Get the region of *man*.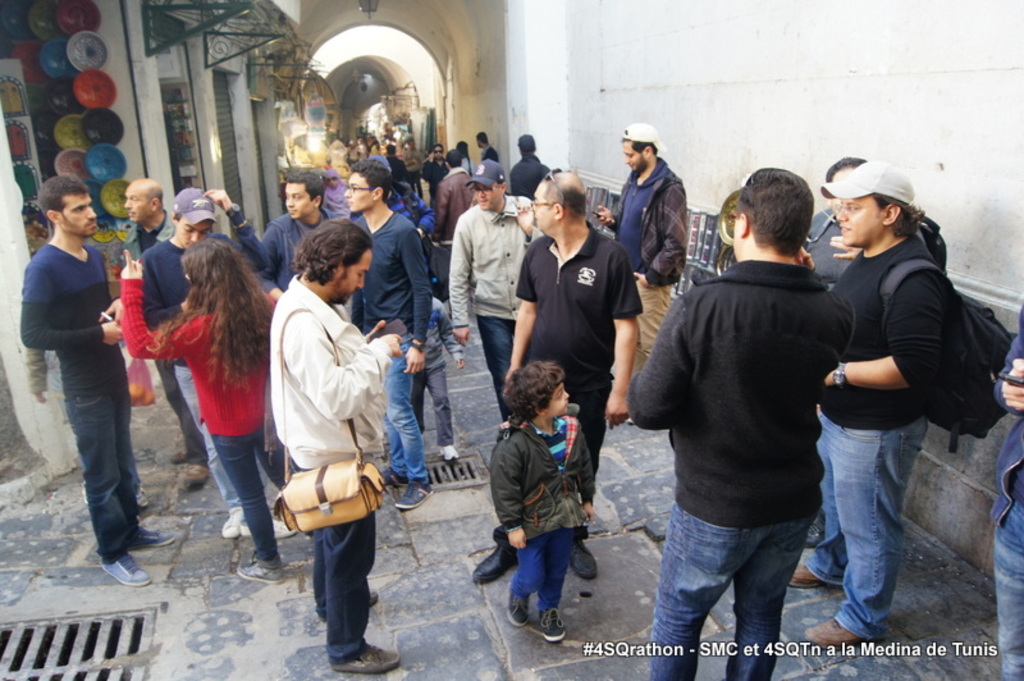
detection(137, 191, 270, 538).
